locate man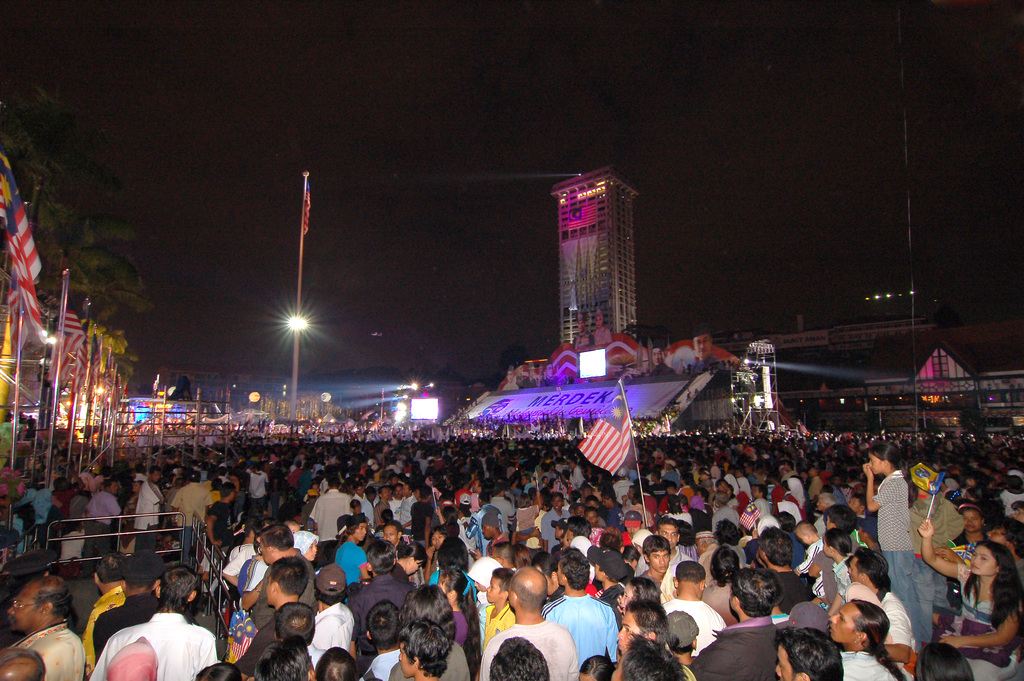
detection(811, 491, 836, 535)
